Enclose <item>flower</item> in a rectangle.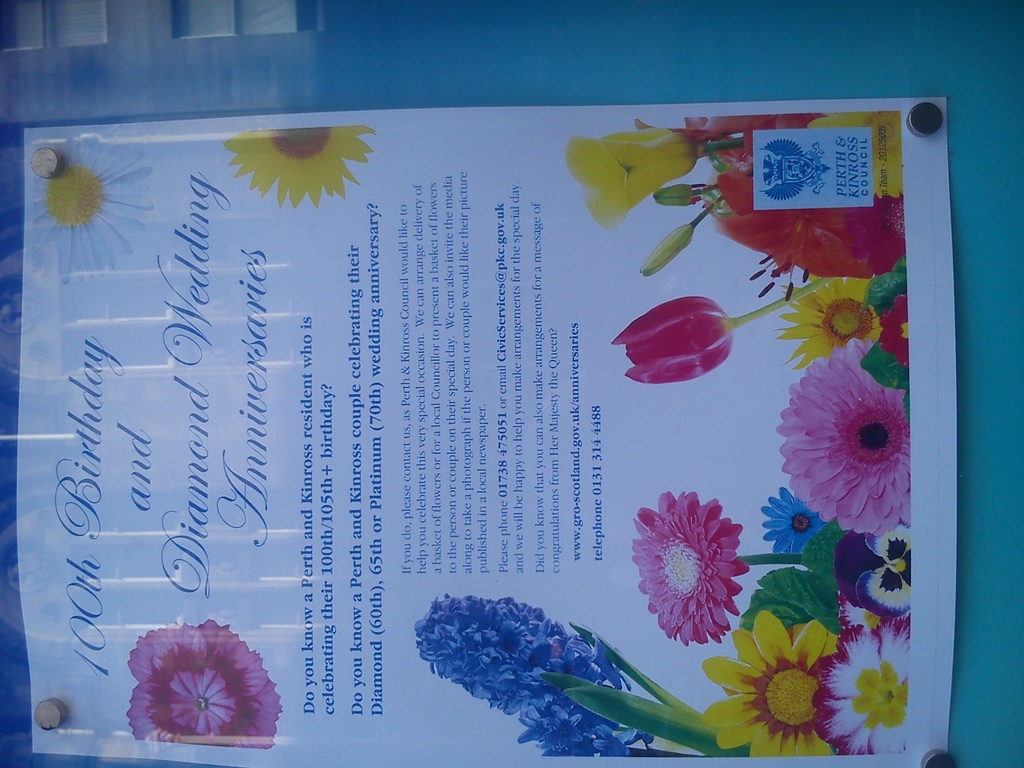
bbox(611, 301, 731, 380).
